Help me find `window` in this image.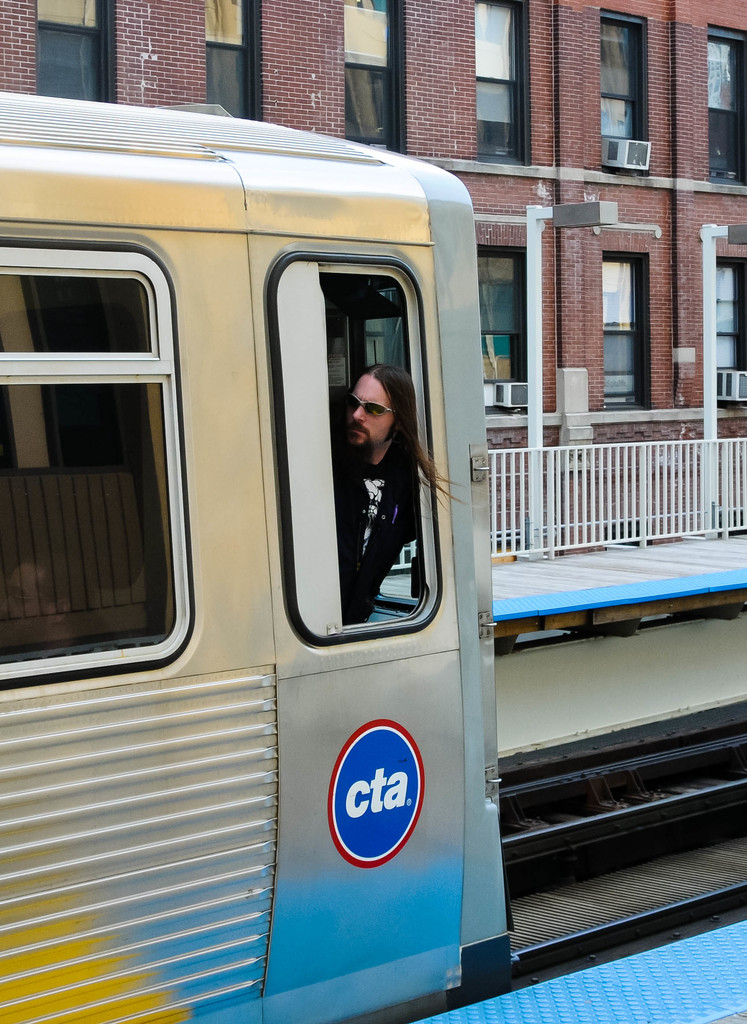
Found it: x1=208 y1=1 x2=252 y2=114.
